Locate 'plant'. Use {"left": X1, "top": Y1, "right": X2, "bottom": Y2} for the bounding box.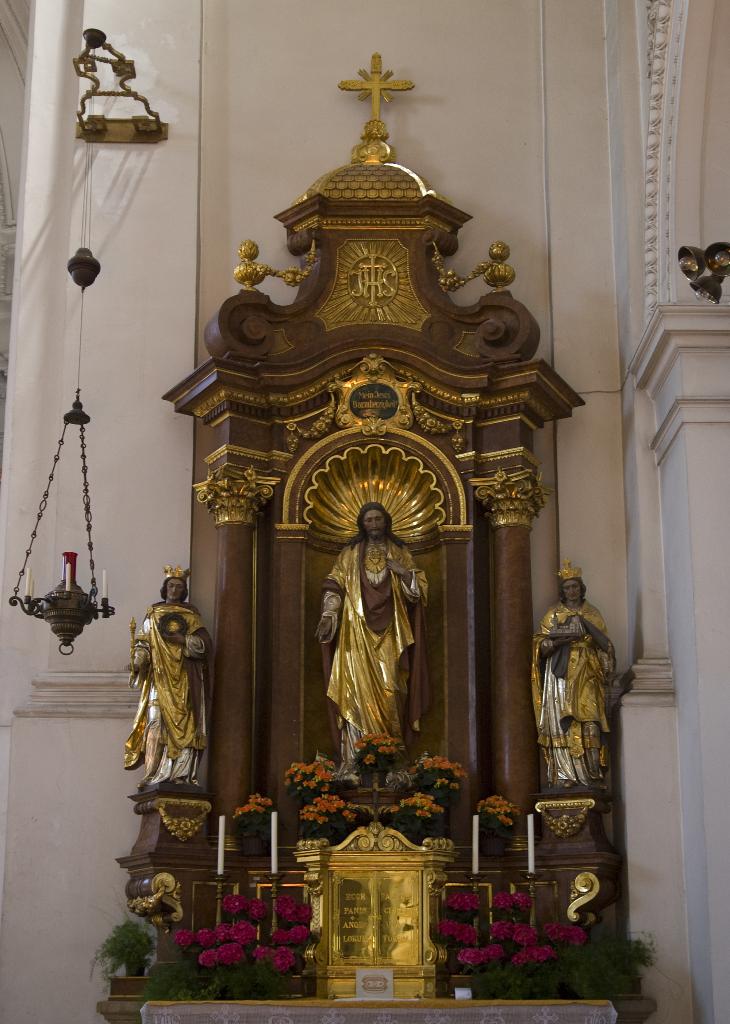
{"left": 86, "top": 909, "right": 159, "bottom": 989}.
